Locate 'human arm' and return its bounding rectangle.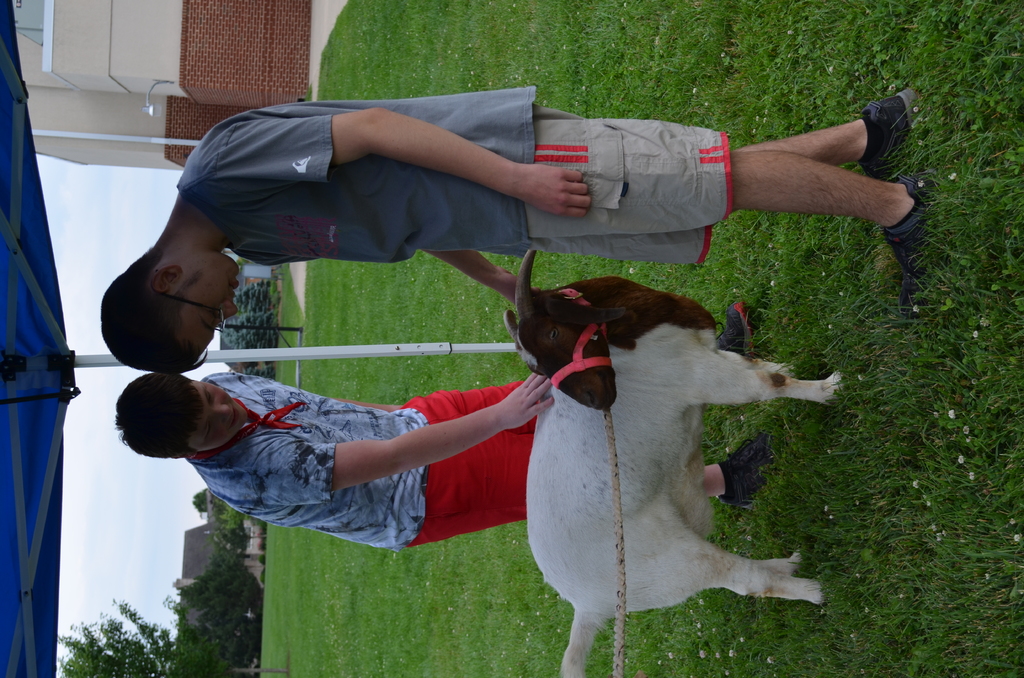
[252, 375, 429, 414].
